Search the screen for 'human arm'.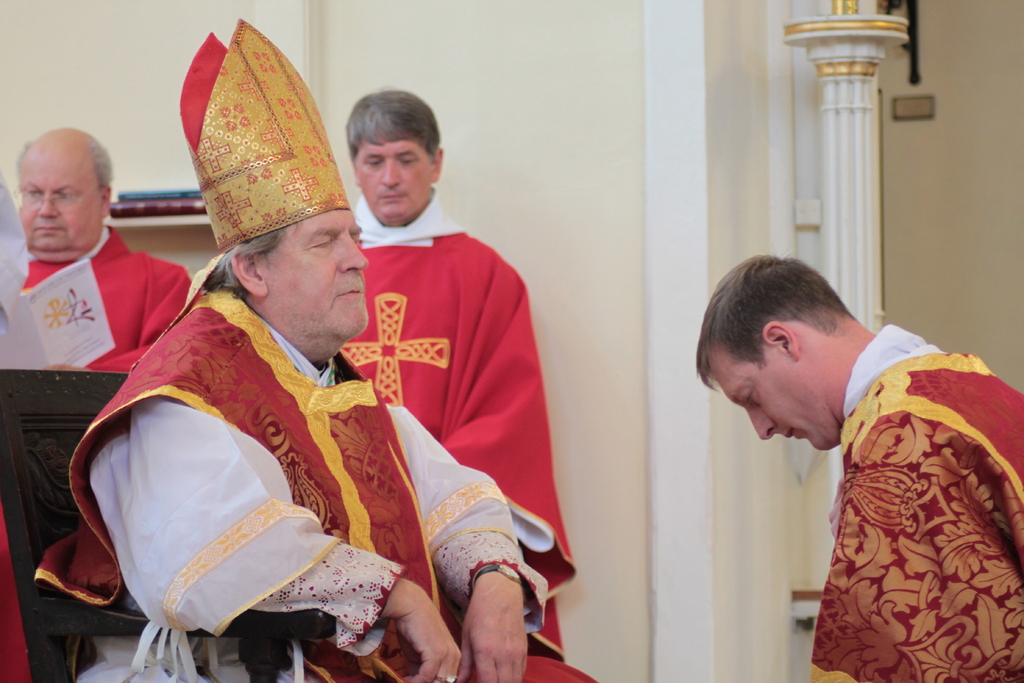
Found at <region>415, 468, 545, 682</region>.
